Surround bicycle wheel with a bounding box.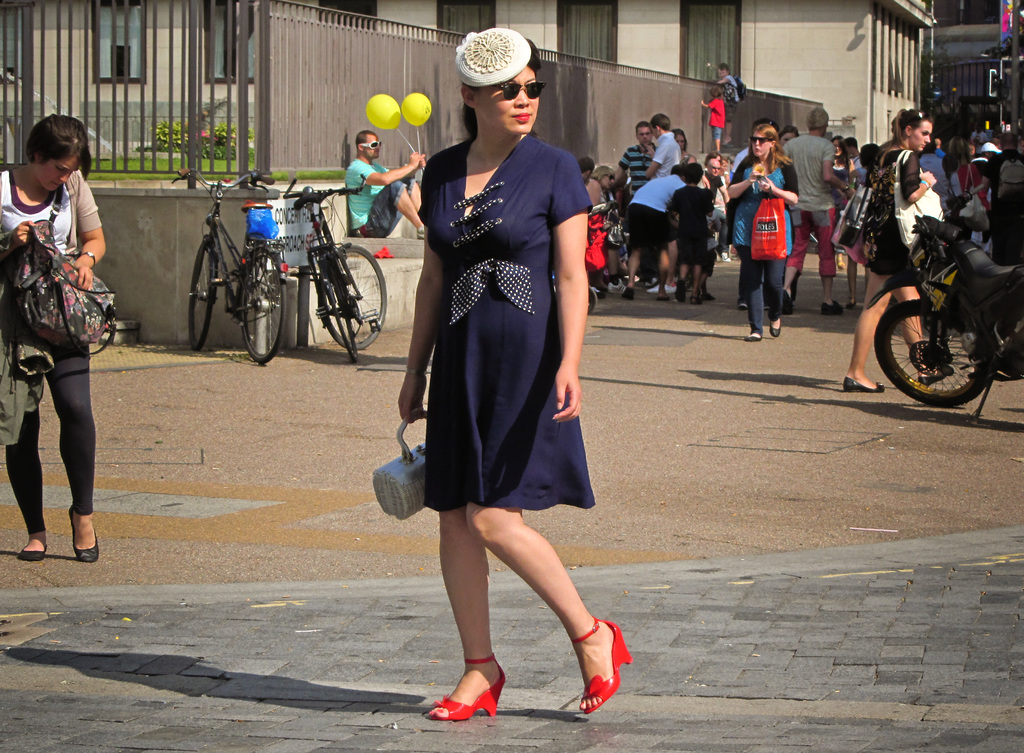
(x1=188, y1=239, x2=214, y2=352).
